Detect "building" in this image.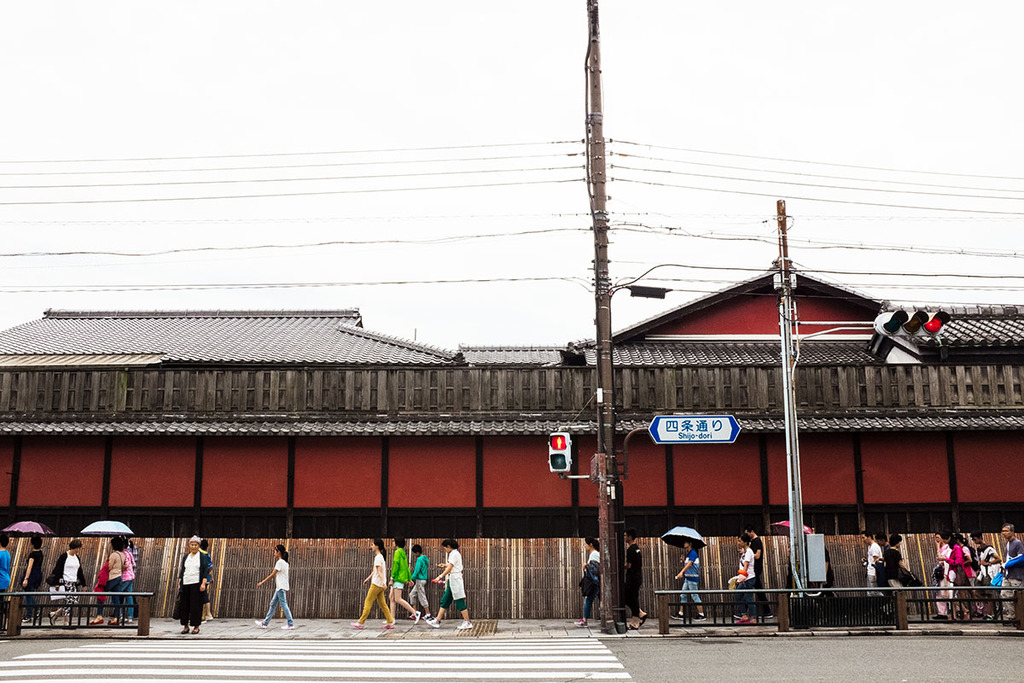
Detection: box(0, 253, 1023, 623).
